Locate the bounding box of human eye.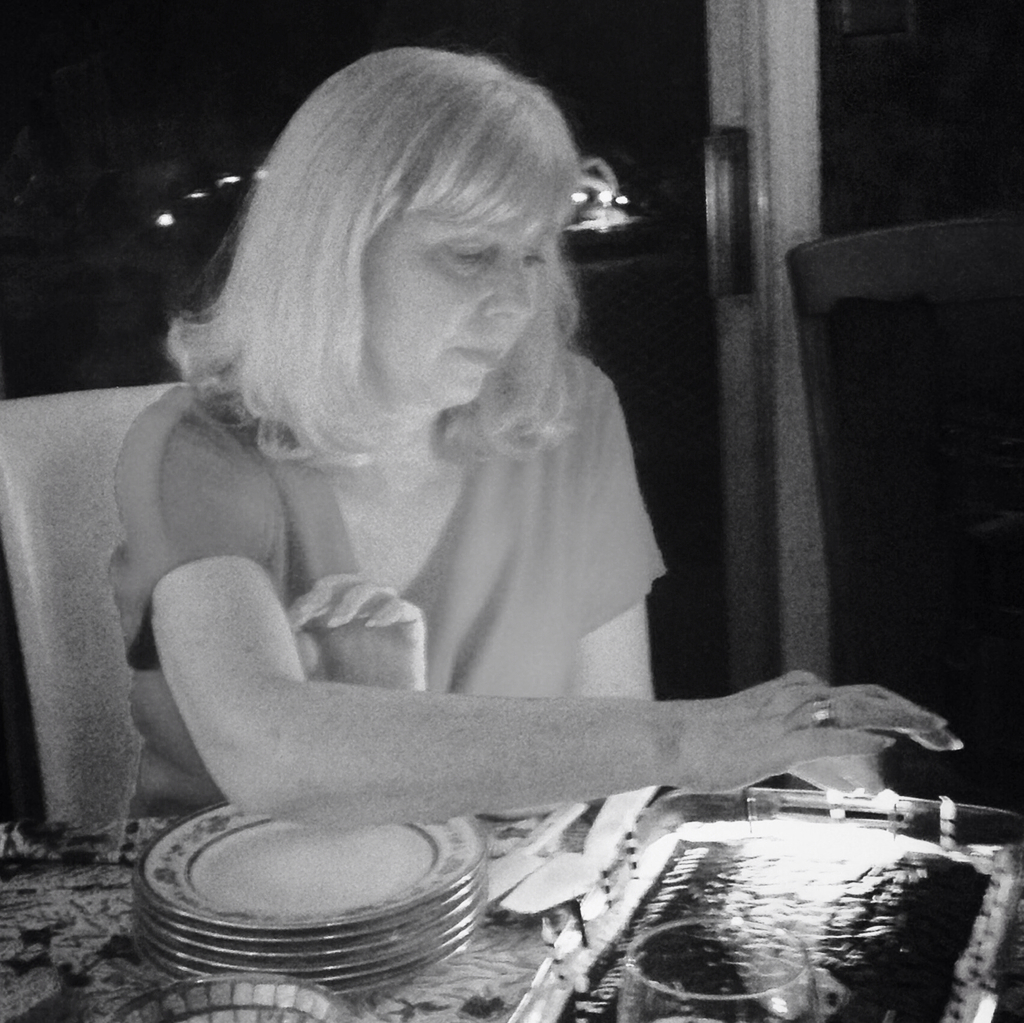
Bounding box: 435,229,500,274.
